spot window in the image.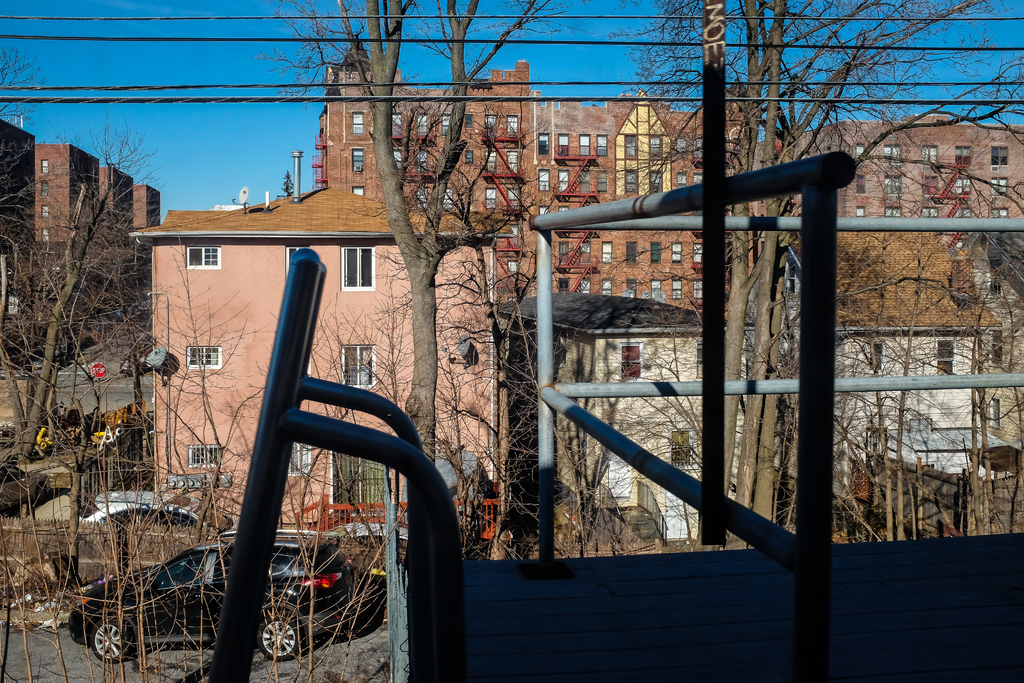
window found at box(650, 241, 665, 263).
